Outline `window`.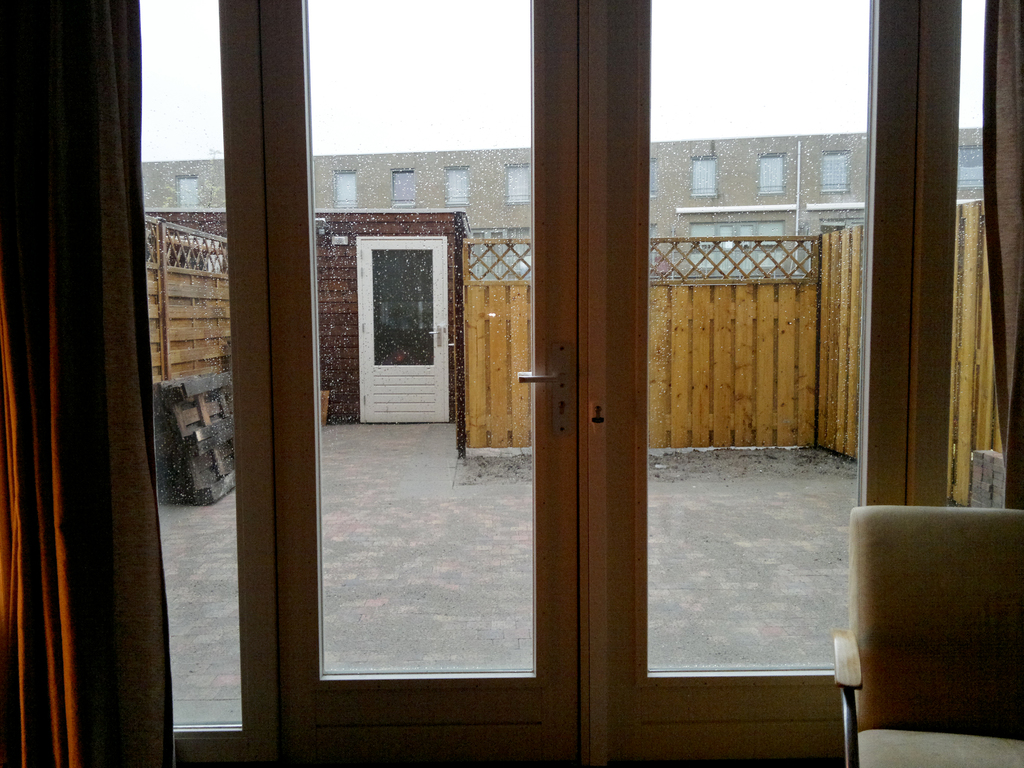
Outline: (334,170,360,213).
